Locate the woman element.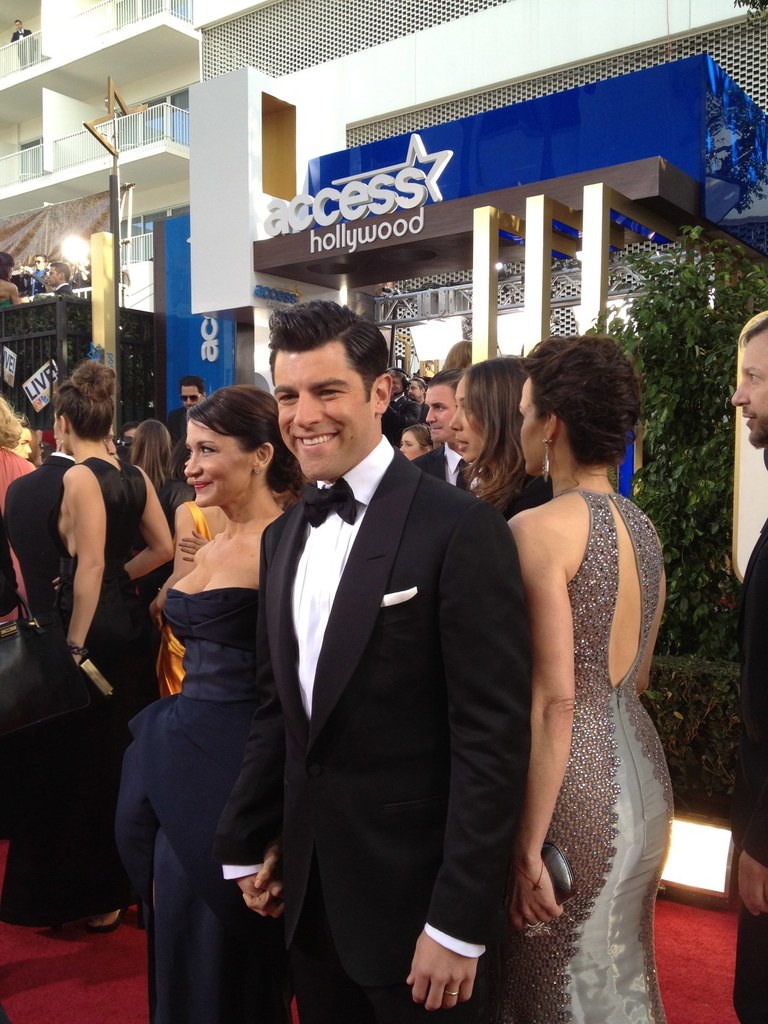
Element bbox: select_region(459, 357, 545, 527).
